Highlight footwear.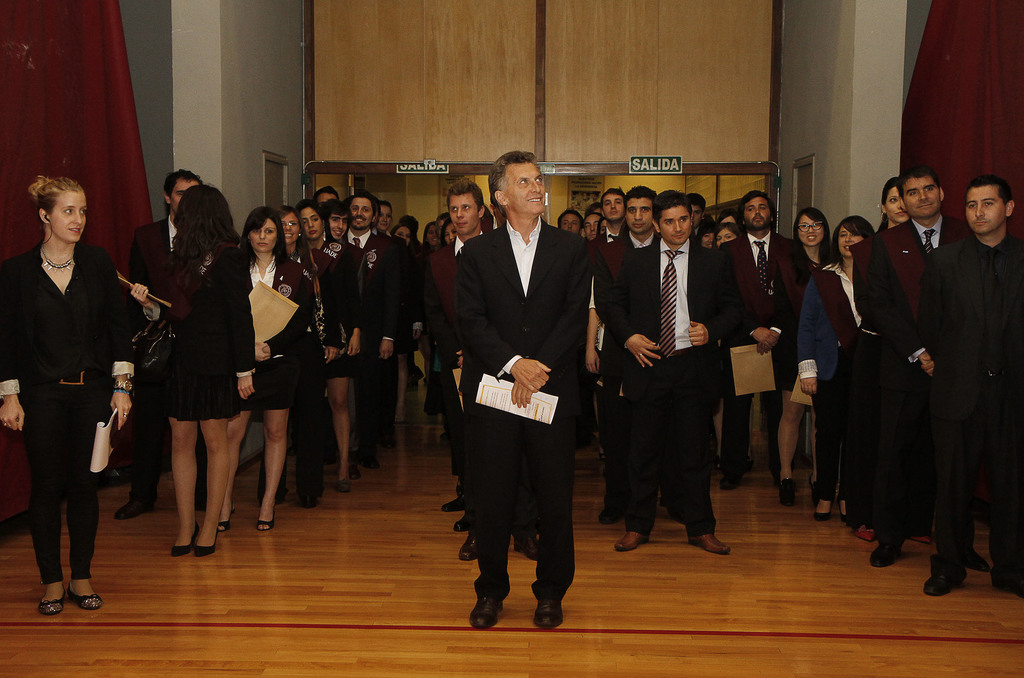
Highlighted region: bbox(437, 428, 449, 445).
